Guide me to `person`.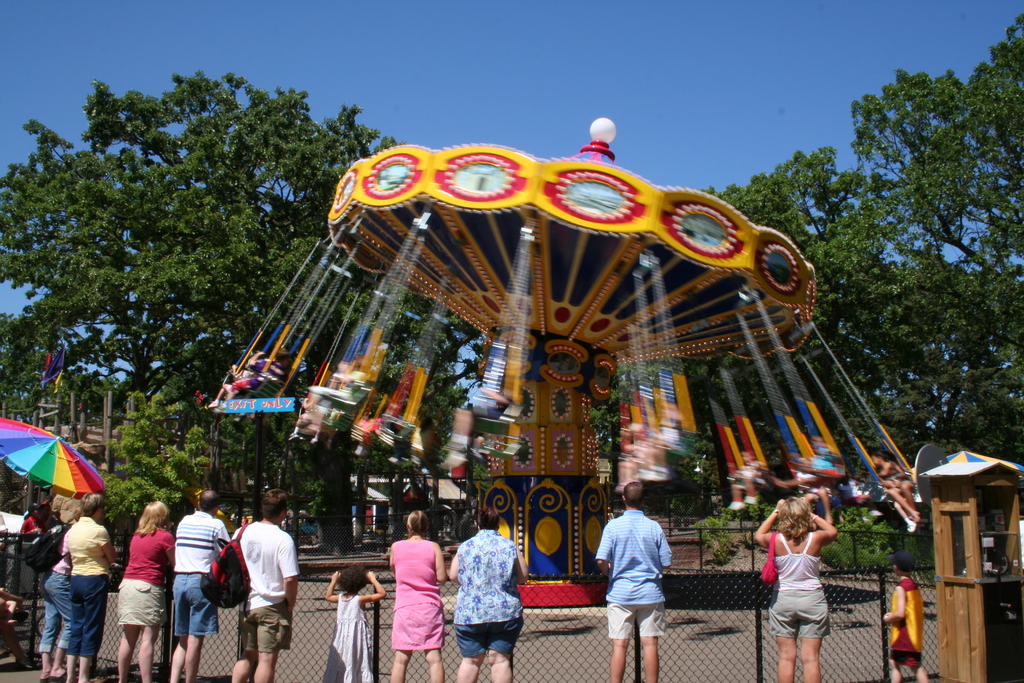
Guidance: <region>872, 444, 915, 519</region>.
